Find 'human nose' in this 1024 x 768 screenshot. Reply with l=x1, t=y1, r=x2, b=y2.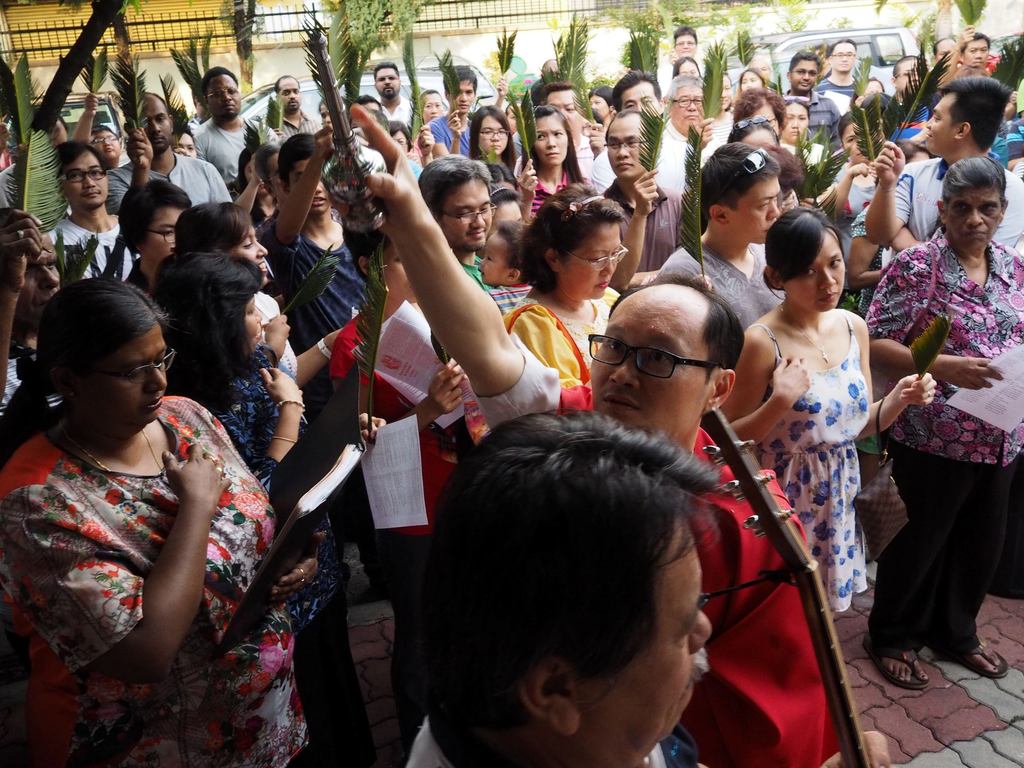
l=221, t=88, r=230, b=100.
